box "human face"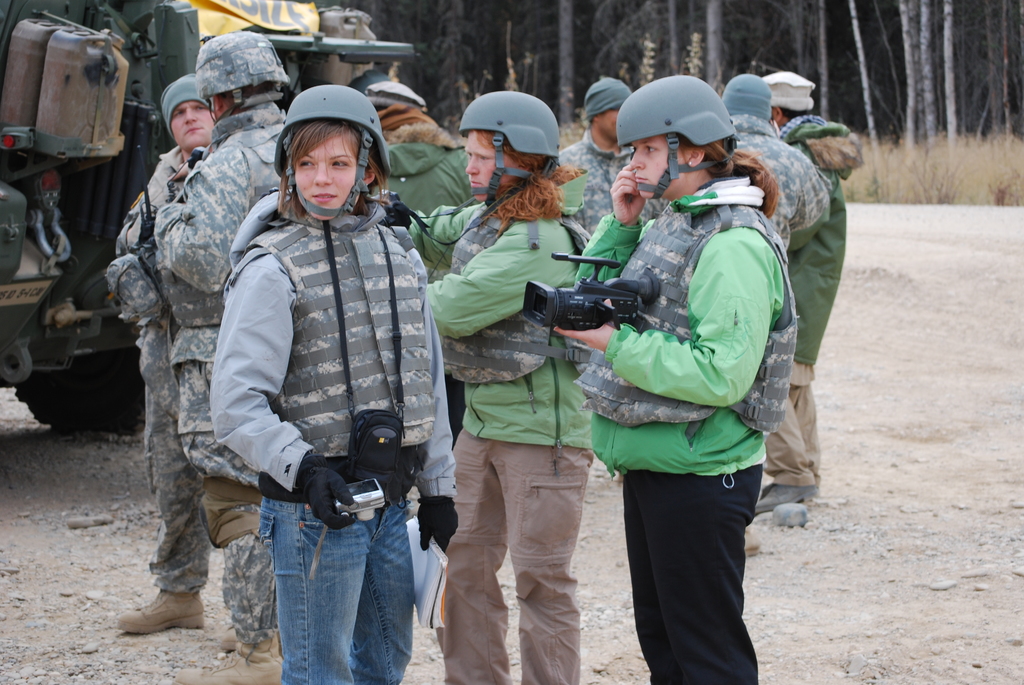
596, 106, 620, 141
